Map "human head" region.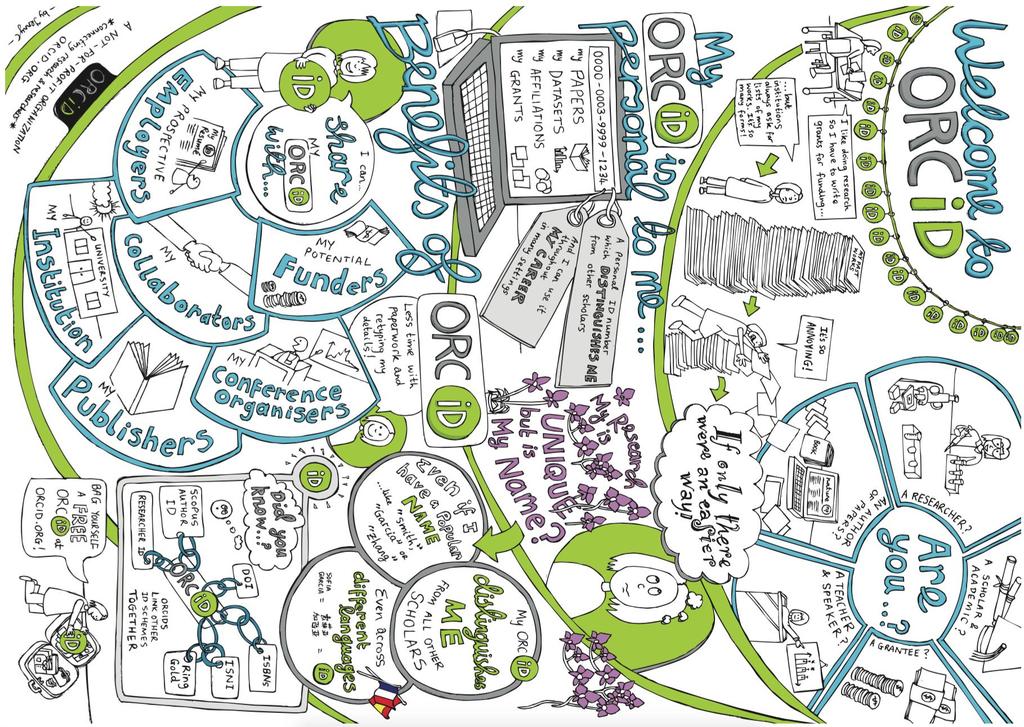
Mapped to [left=863, top=38, right=883, bottom=56].
